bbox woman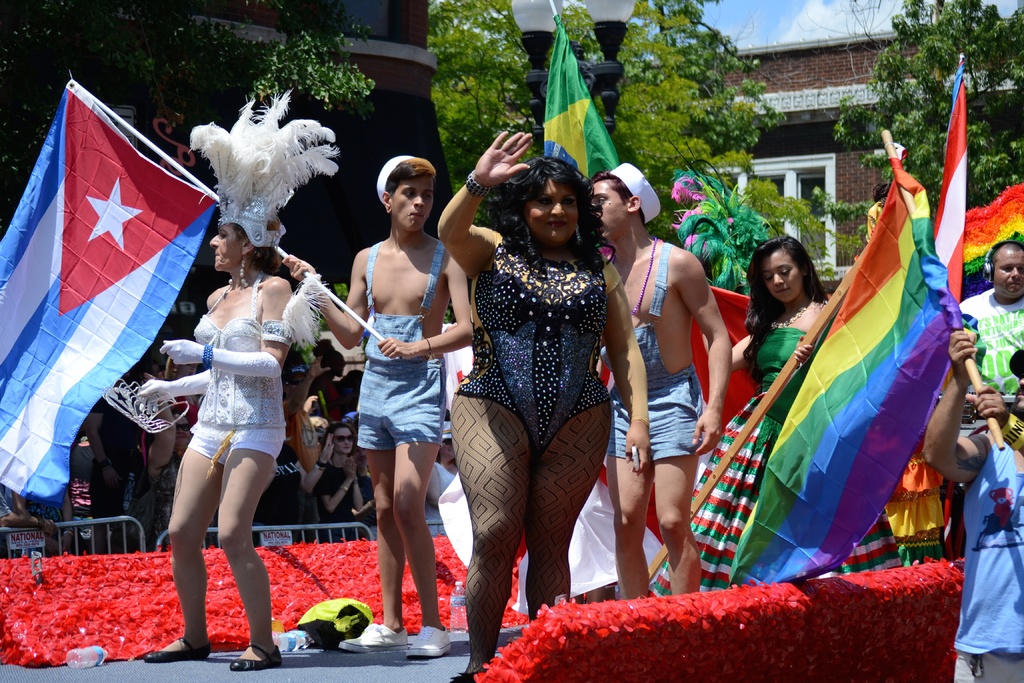
x1=136 y1=99 x2=337 y2=672
